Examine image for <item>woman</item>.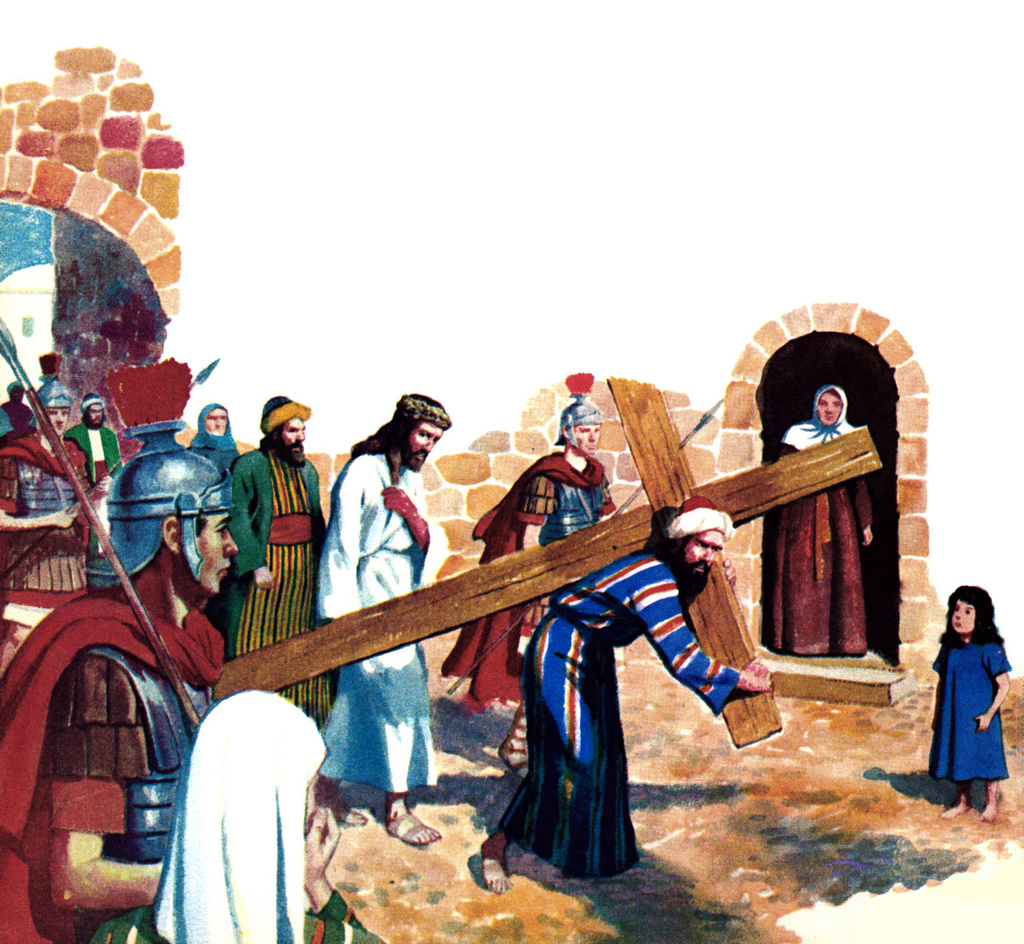
Examination result: [777, 384, 871, 654].
